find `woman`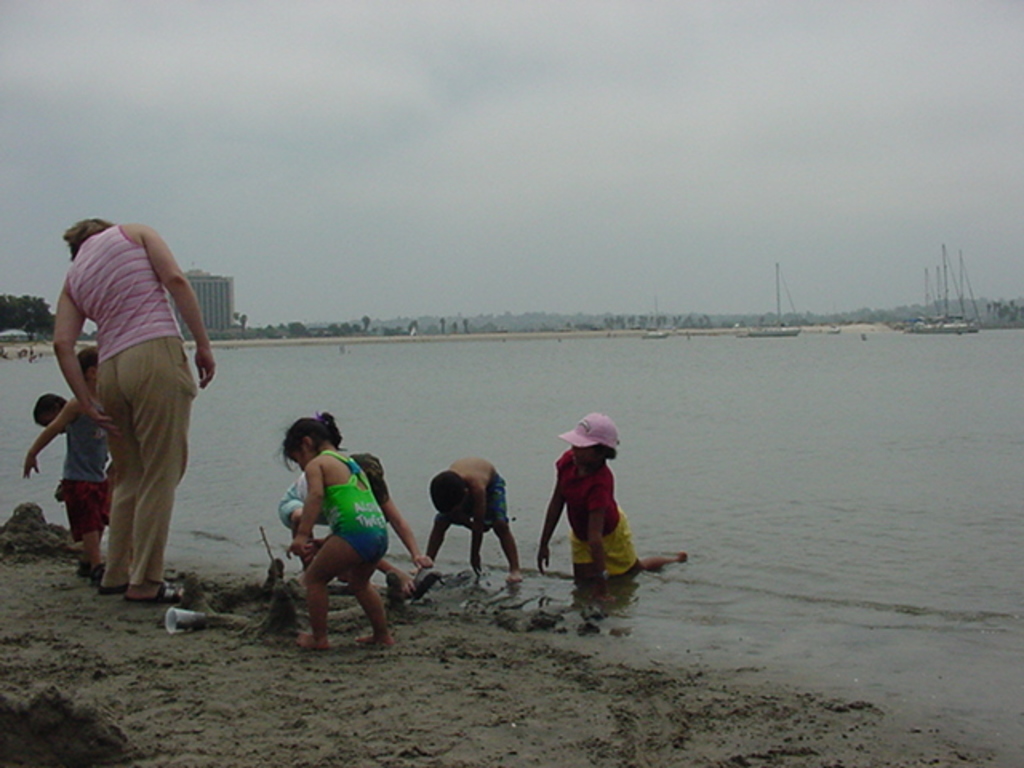
detection(48, 213, 218, 603)
